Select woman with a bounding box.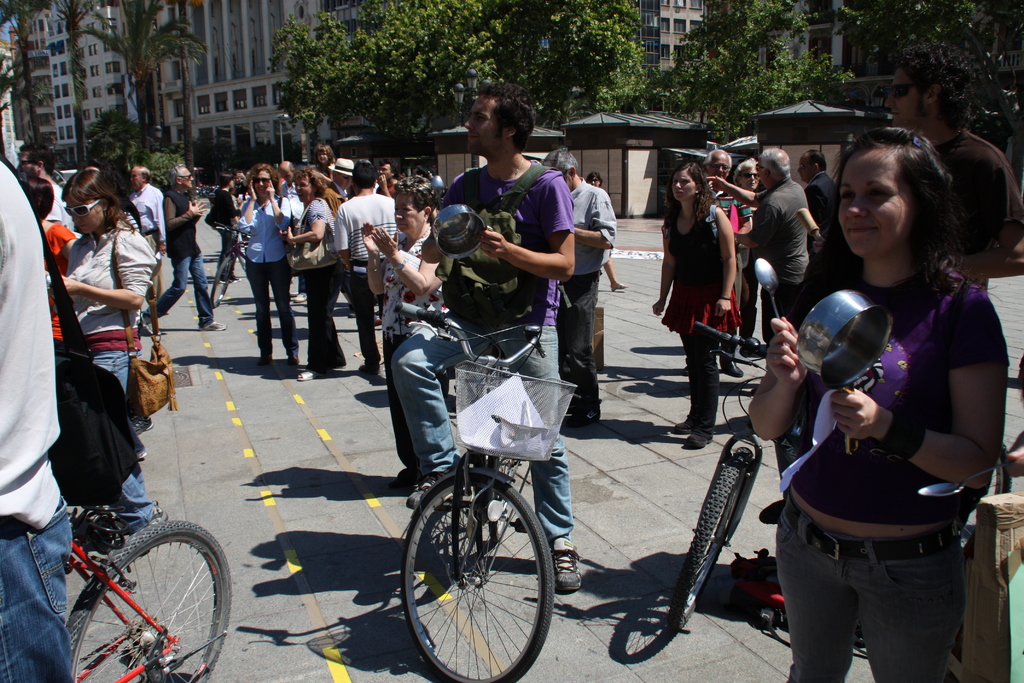
644,167,739,451.
